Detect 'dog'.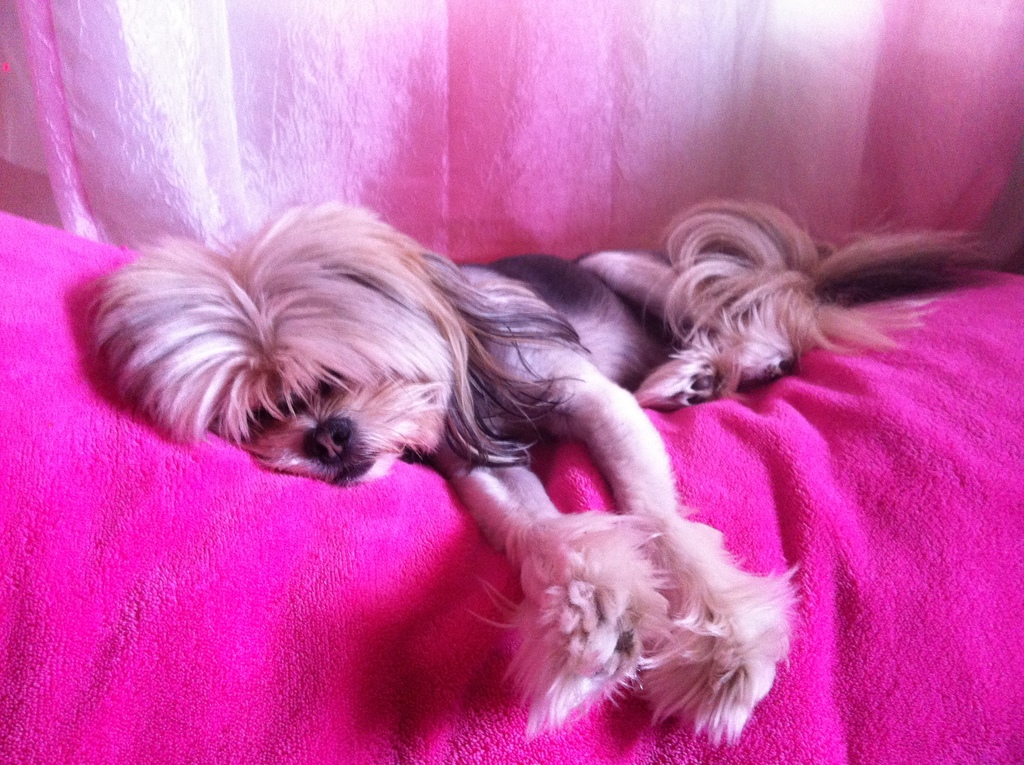
Detected at <region>81, 202, 995, 749</region>.
